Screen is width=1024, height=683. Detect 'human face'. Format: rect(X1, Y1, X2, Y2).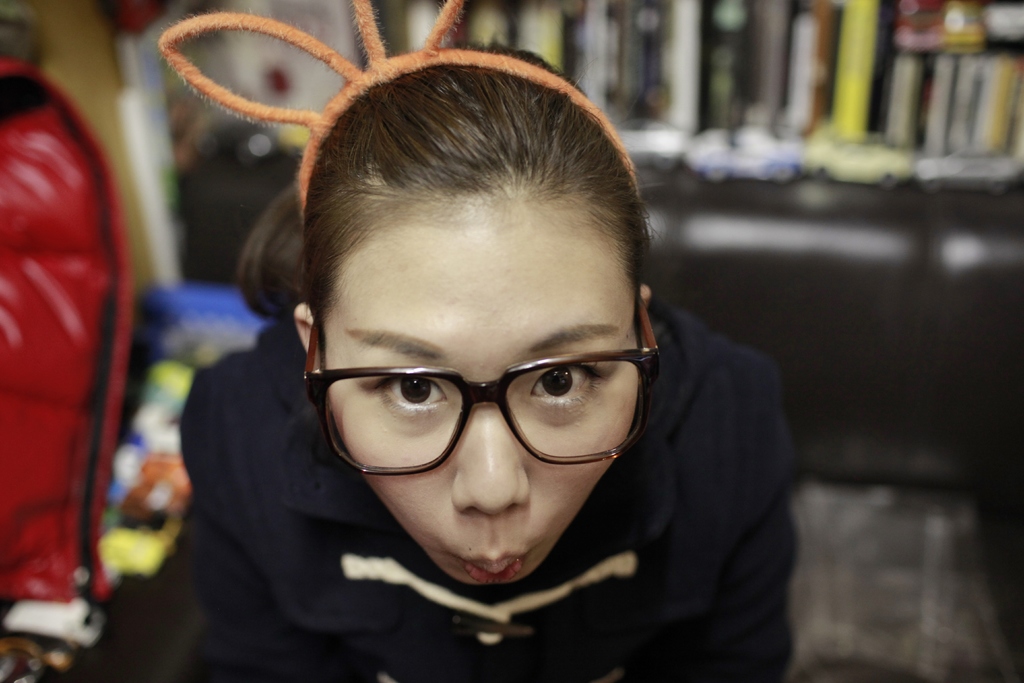
rect(331, 185, 630, 584).
